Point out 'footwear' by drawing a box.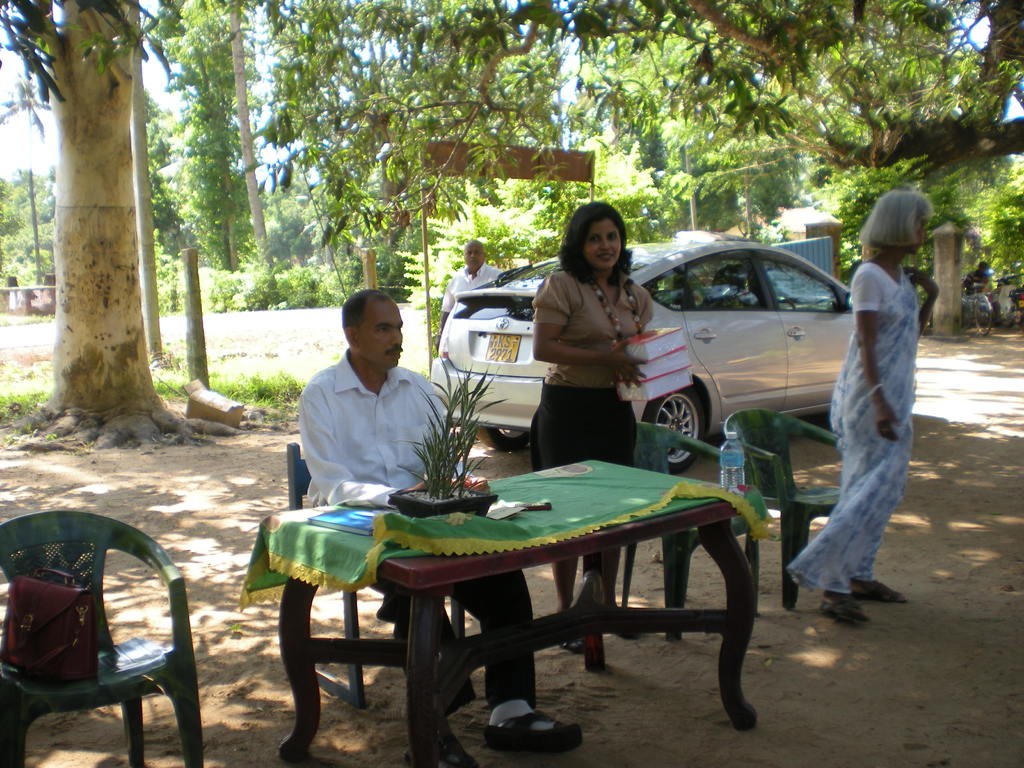
x1=822, y1=593, x2=864, y2=627.
